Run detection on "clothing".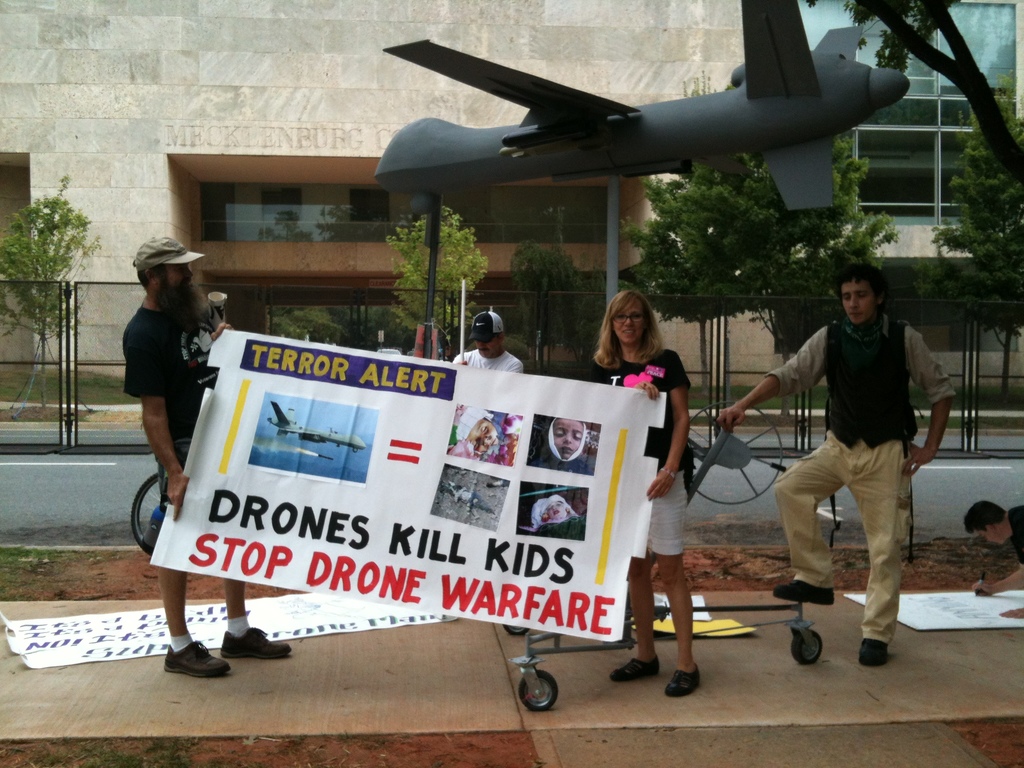
Result: locate(123, 300, 221, 501).
